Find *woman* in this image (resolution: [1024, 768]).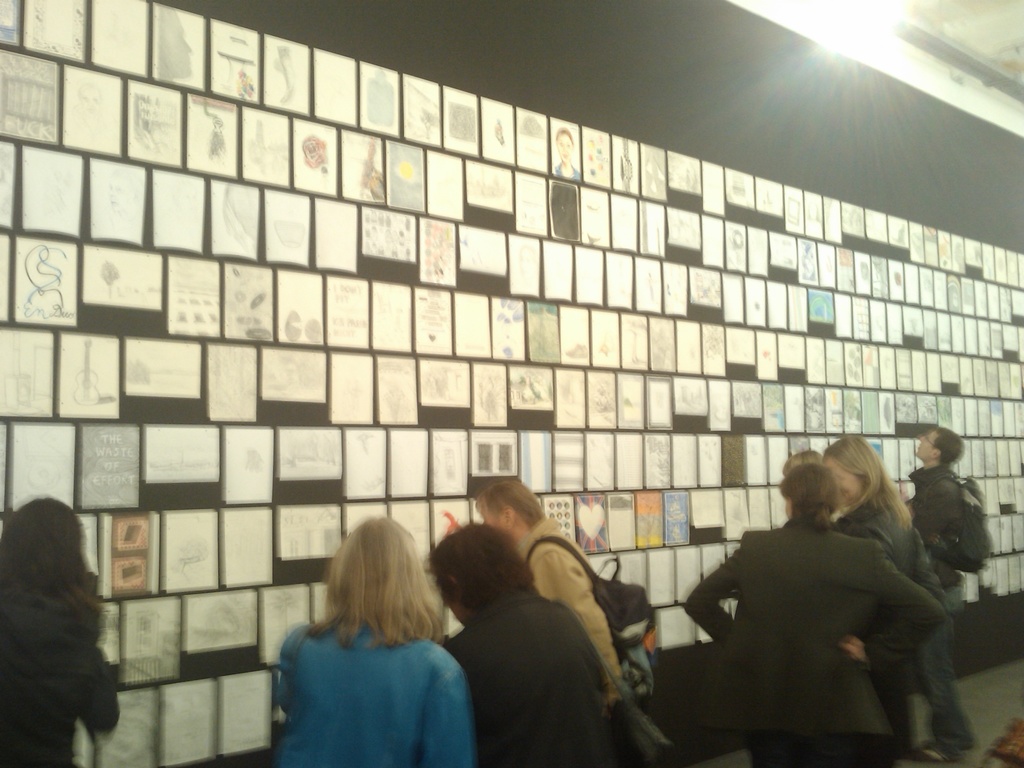
locate(0, 491, 125, 767).
